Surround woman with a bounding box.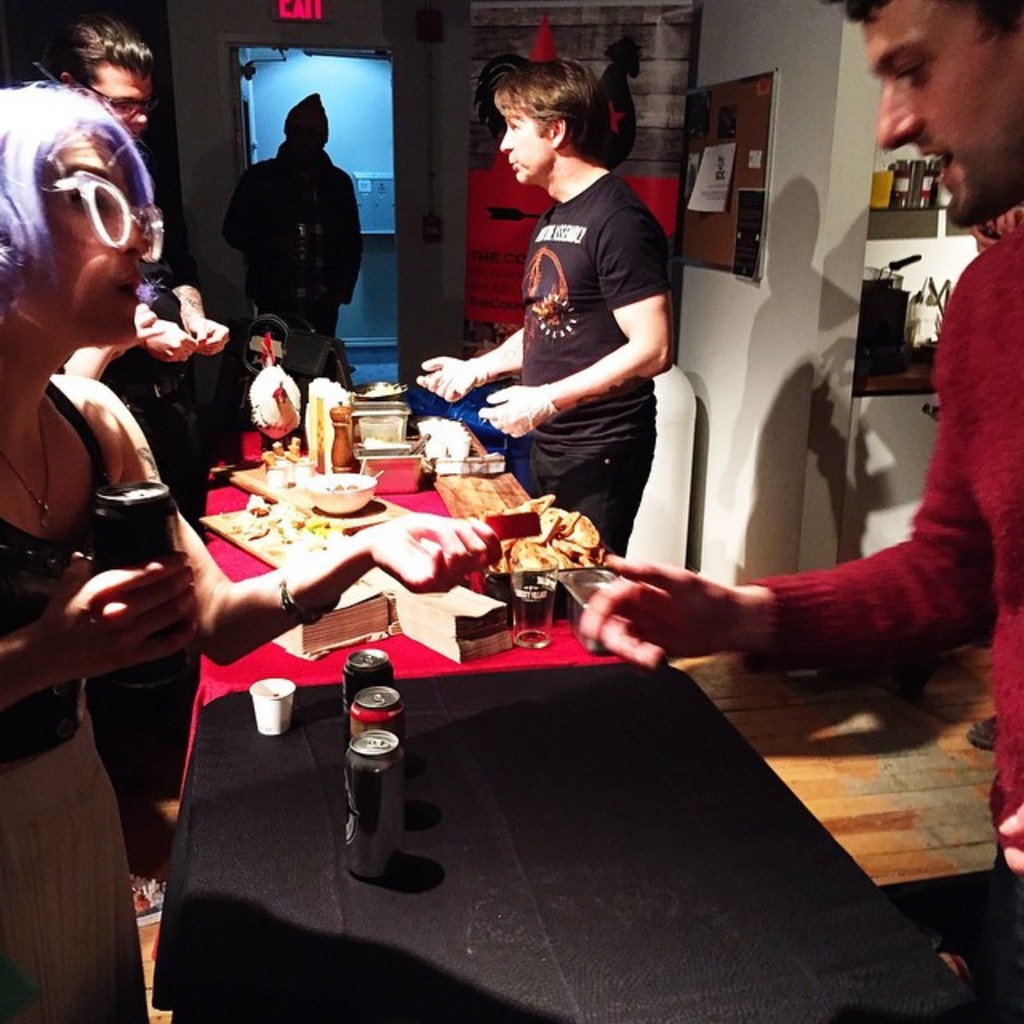
0/82/510/1022.
